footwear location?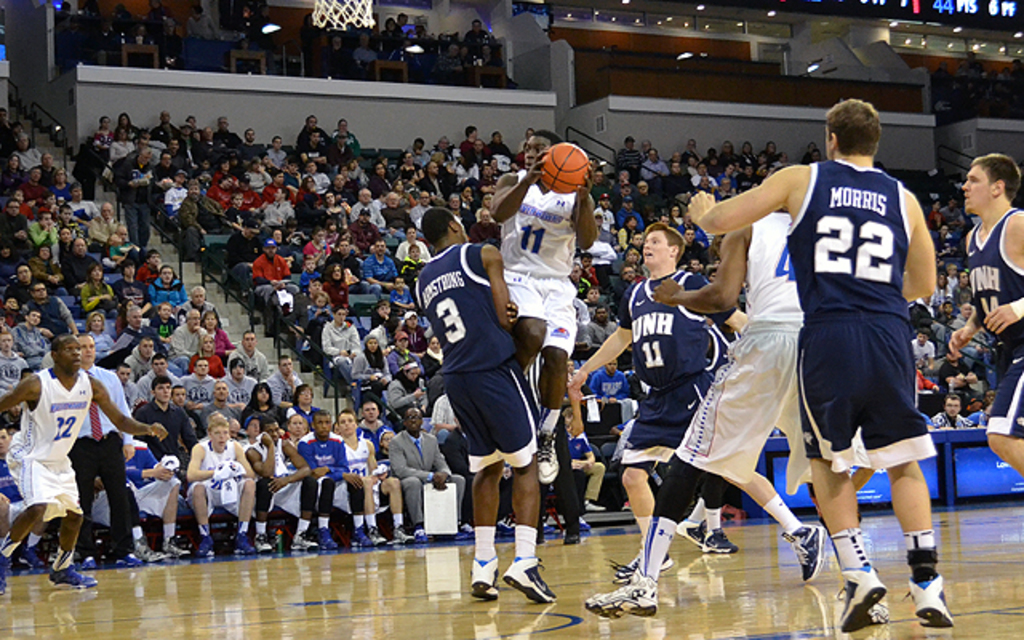
crop(158, 538, 189, 557)
